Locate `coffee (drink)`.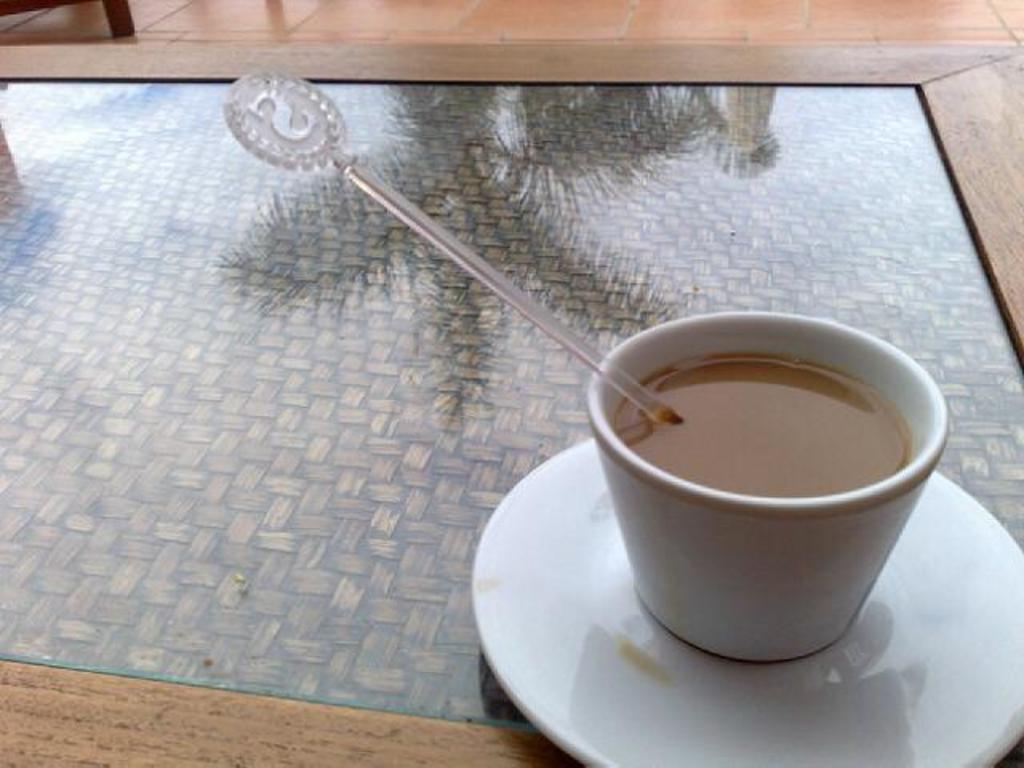
Bounding box: 627 360 914 501.
